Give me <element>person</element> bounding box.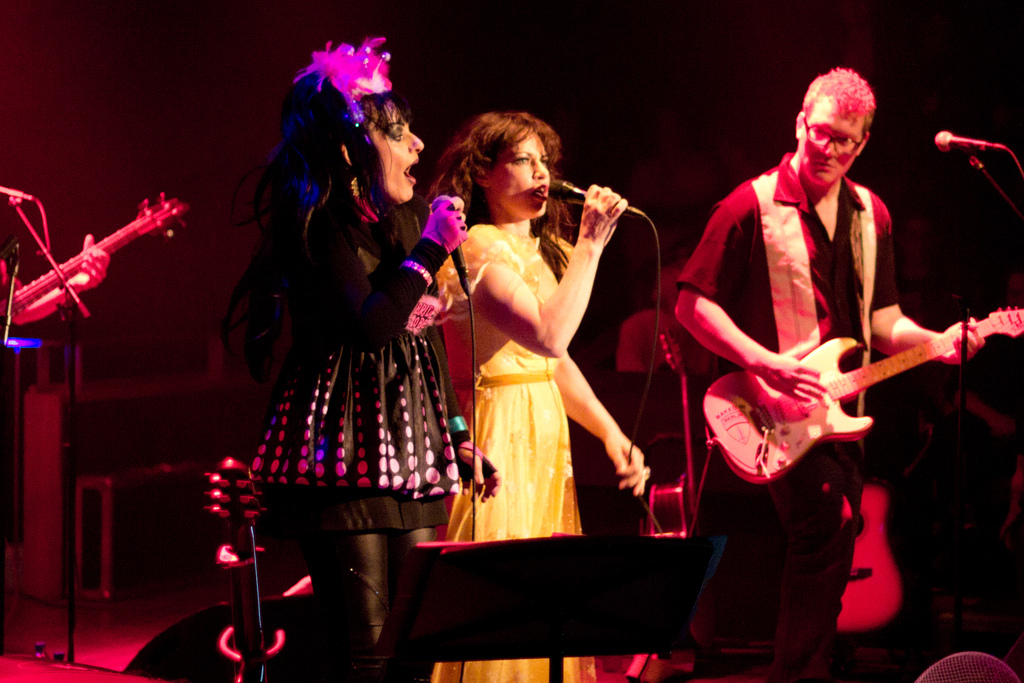
l=218, t=34, r=506, b=682.
